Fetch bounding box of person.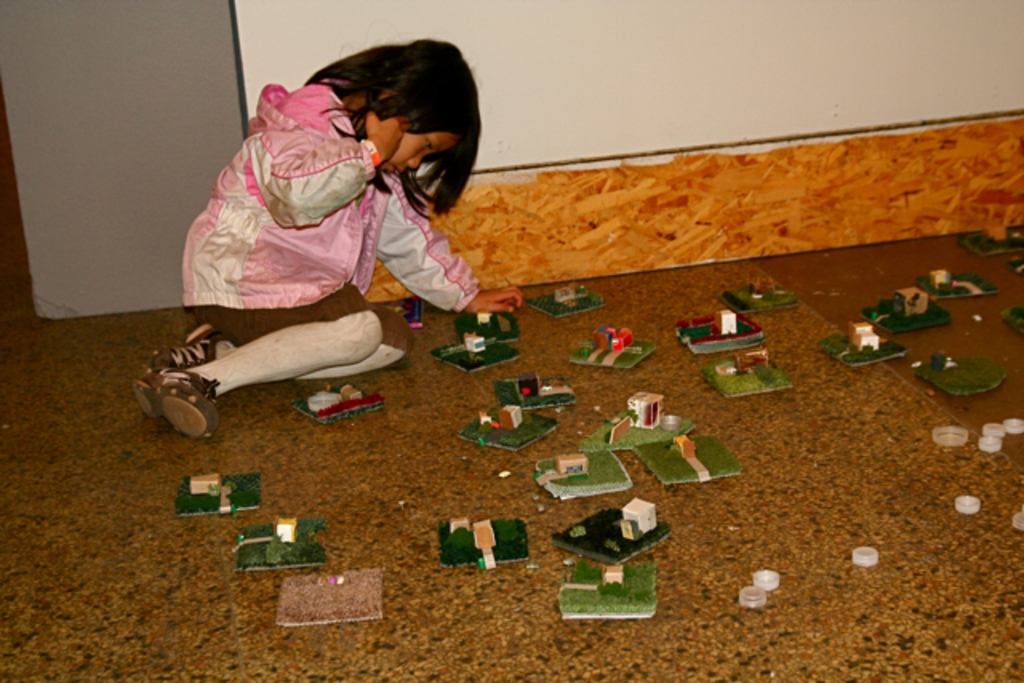
Bbox: region(155, 102, 474, 411).
